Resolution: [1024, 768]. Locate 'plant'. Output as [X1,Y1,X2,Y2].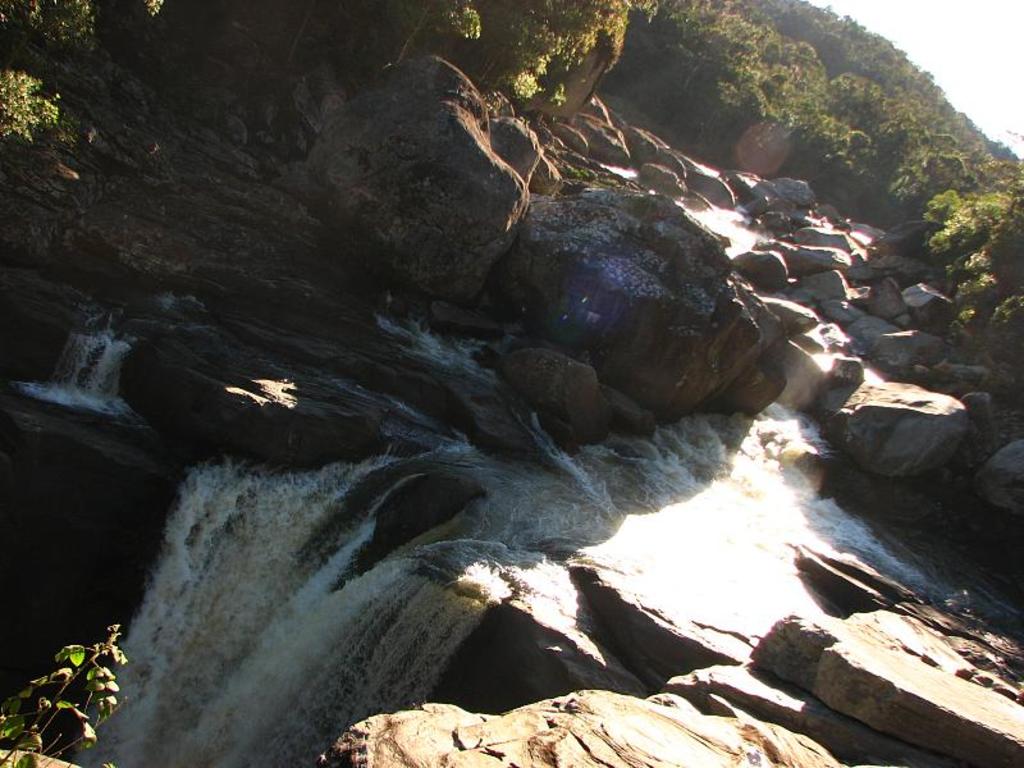
[988,285,1023,365].
